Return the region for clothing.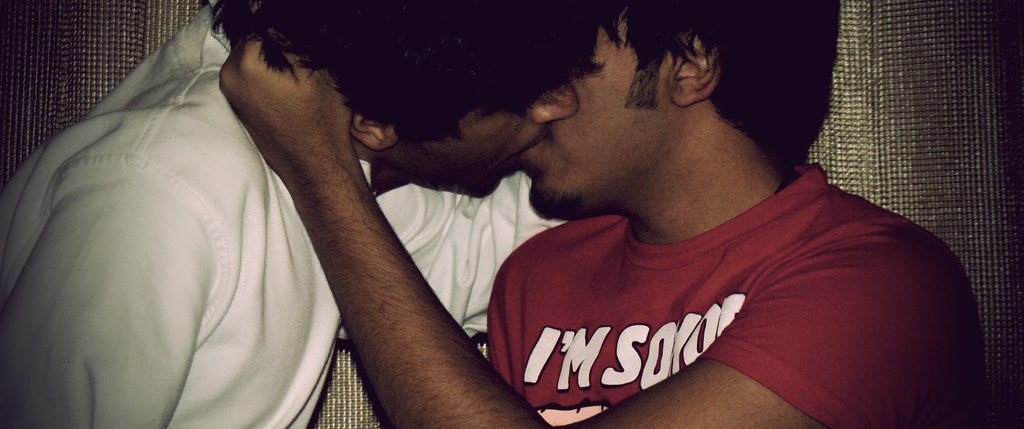
pyautogui.locateOnScreen(0, 0, 568, 428).
